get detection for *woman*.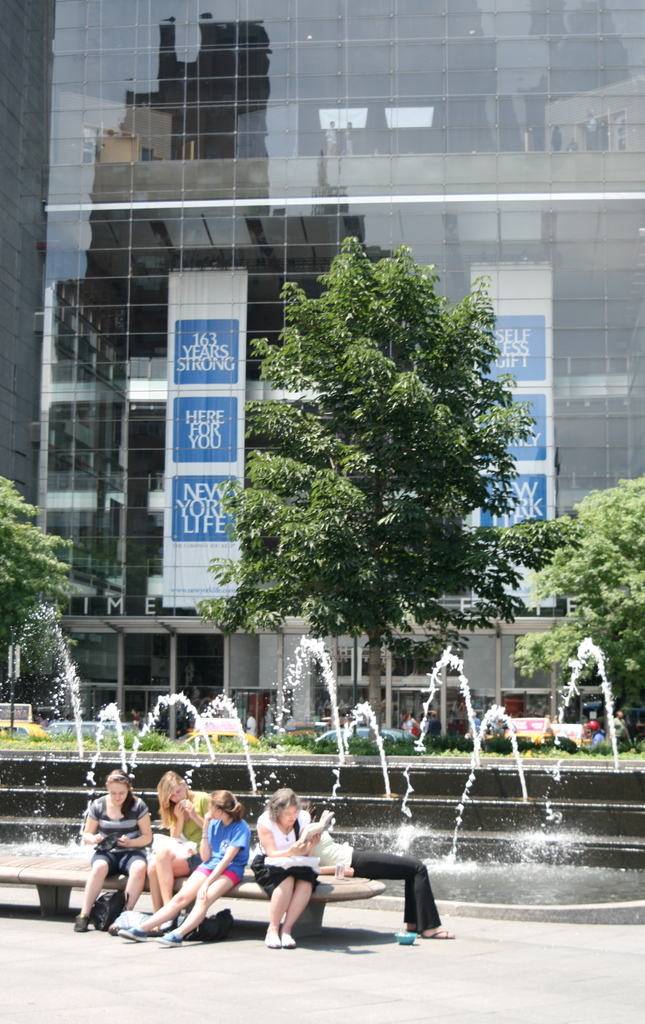
Detection: 585/720/624/755.
